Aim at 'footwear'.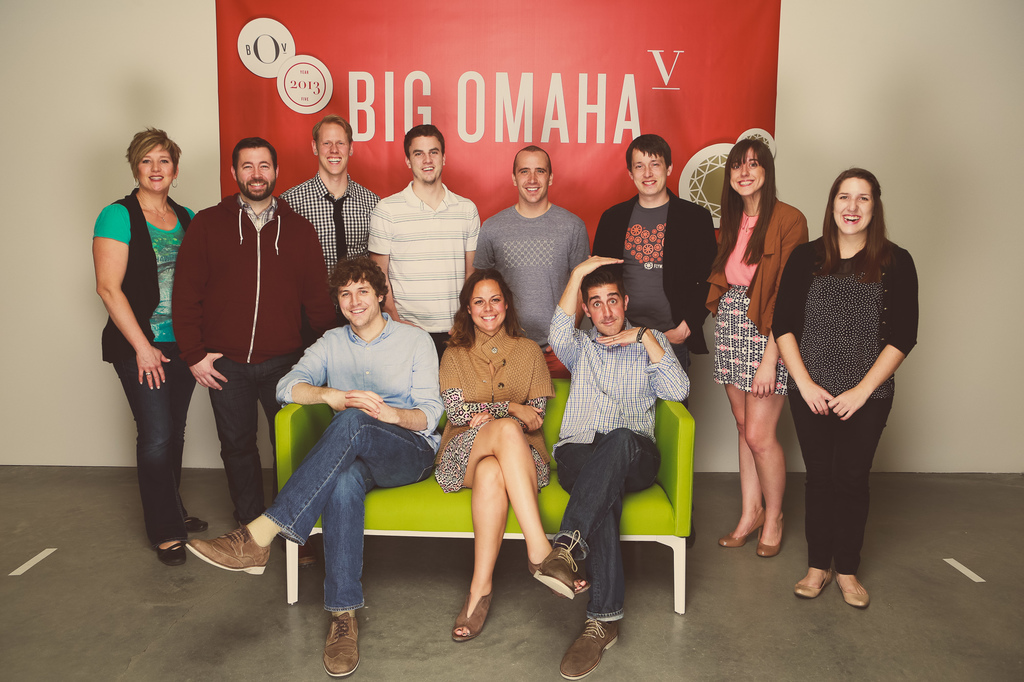
Aimed at box(804, 557, 877, 615).
